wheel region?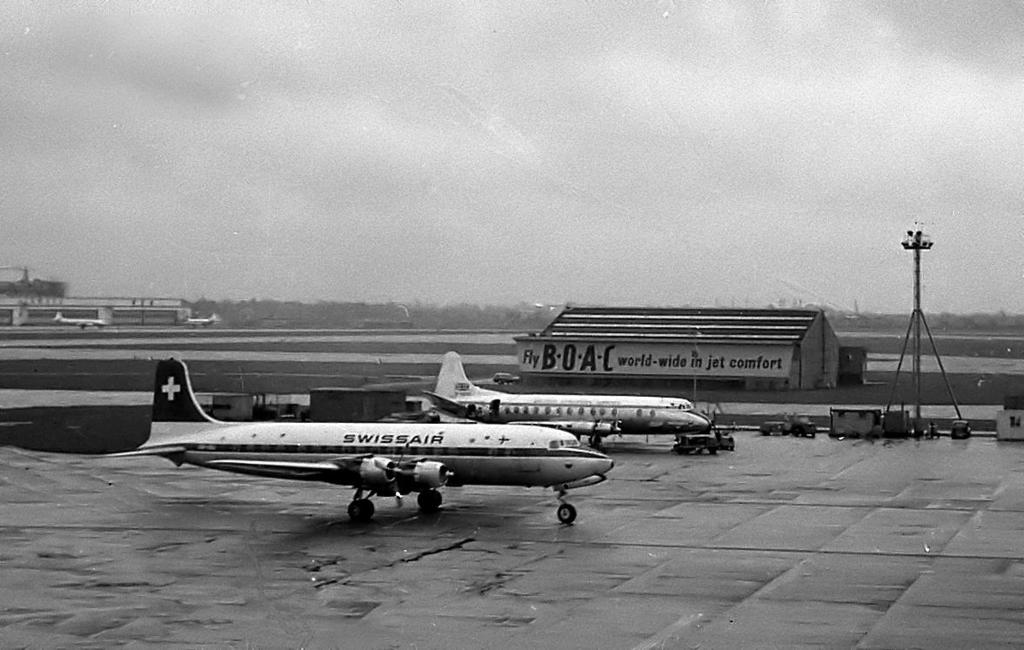
region(588, 437, 600, 452)
